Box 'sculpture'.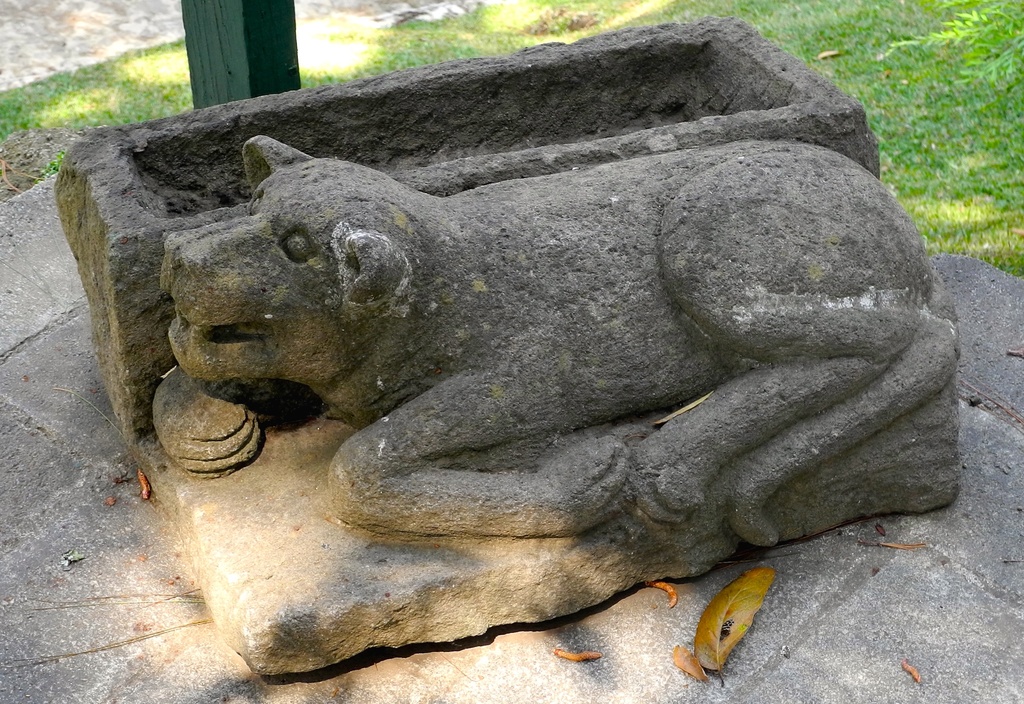
bbox=(86, 54, 971, 686).
